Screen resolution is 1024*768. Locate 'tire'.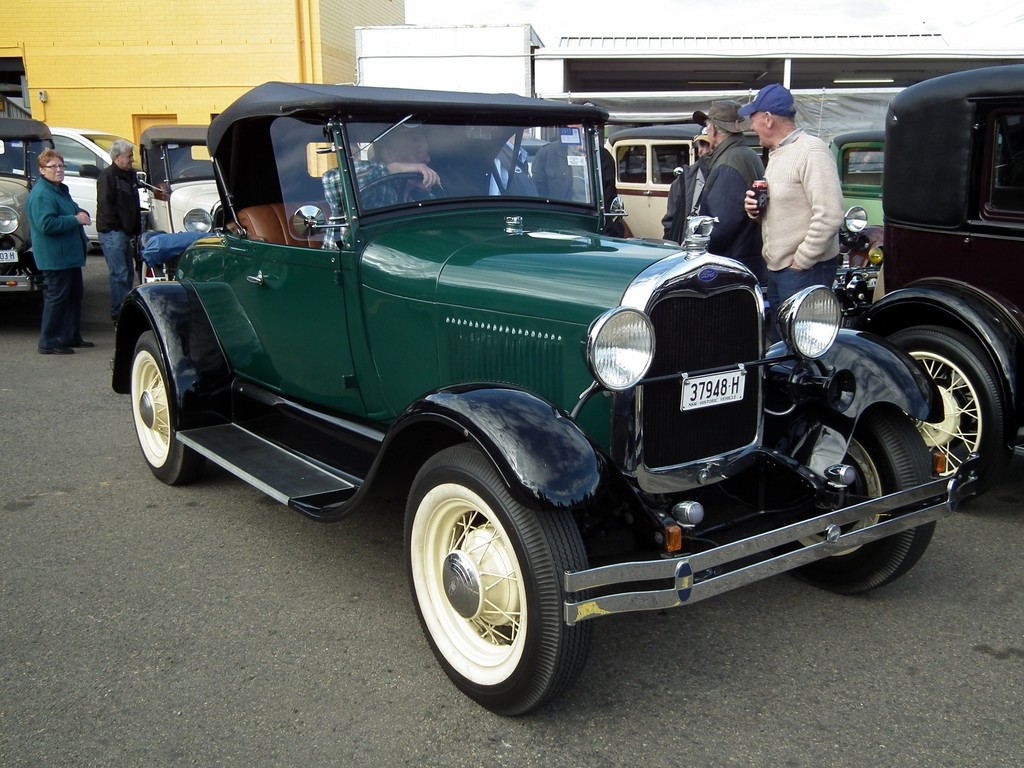
pyautogui.locateOnScreen(422, 454, 576, 716).
